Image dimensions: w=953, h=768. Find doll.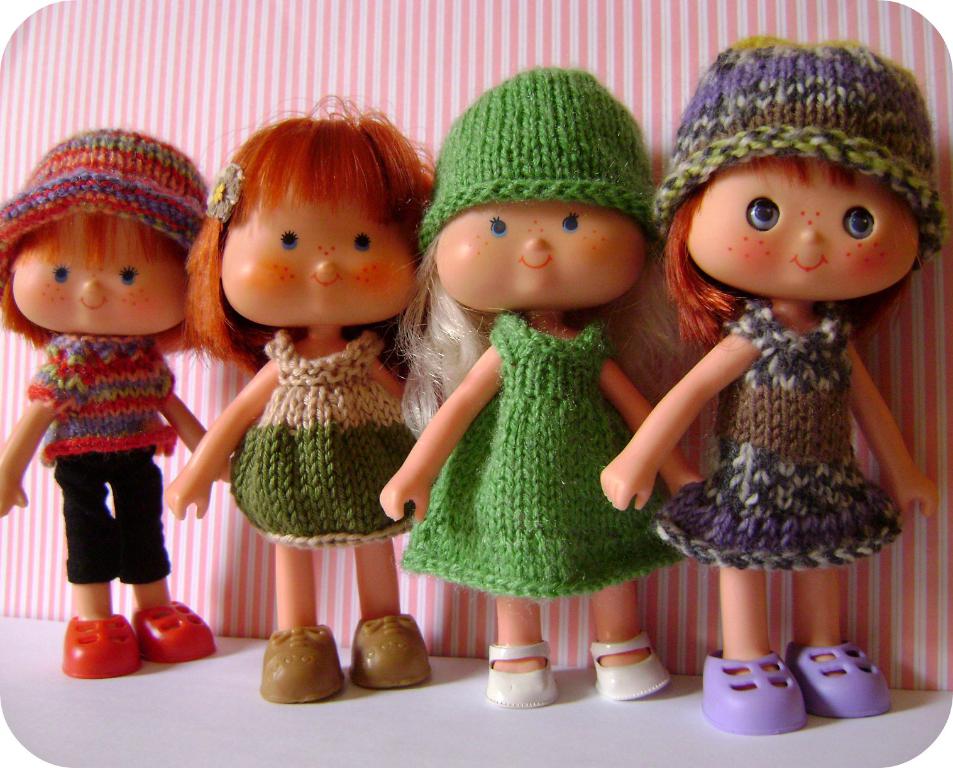
BBox(163, 105, 457, 614).
